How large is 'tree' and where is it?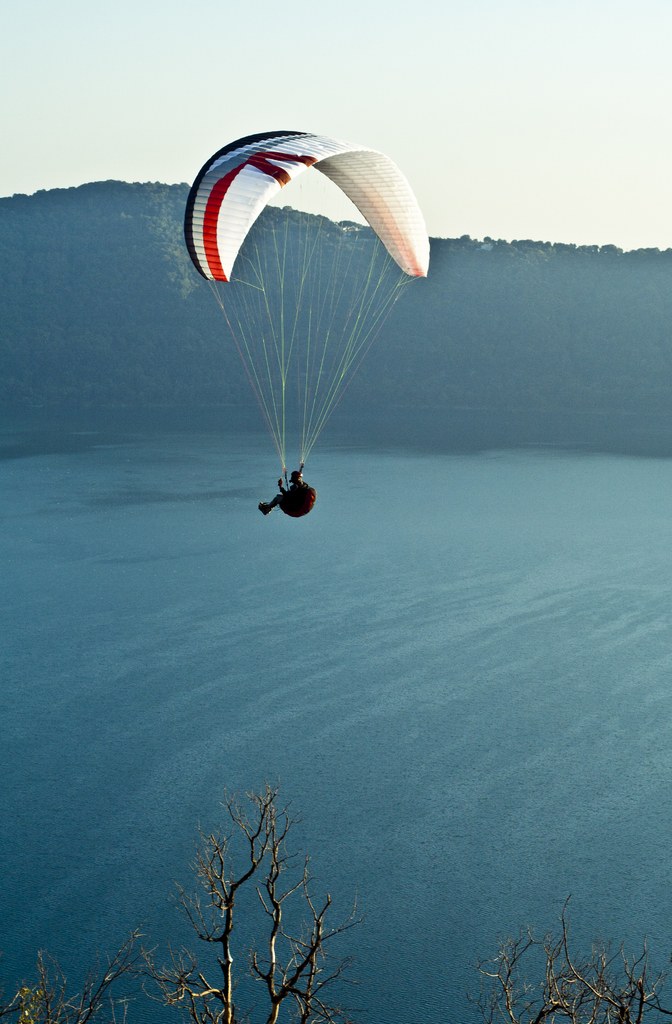
Bounding box: [x1=0, y1=925, x2=142, y2=1023].
